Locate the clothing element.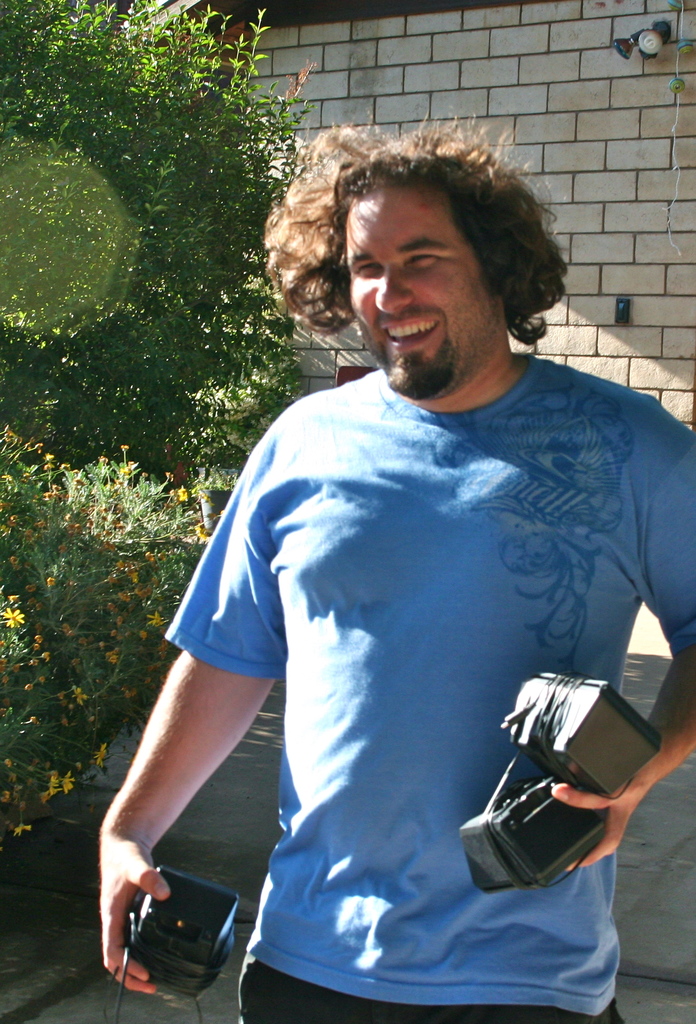
Element bbox: Rect(154, 328, 651, 993).
